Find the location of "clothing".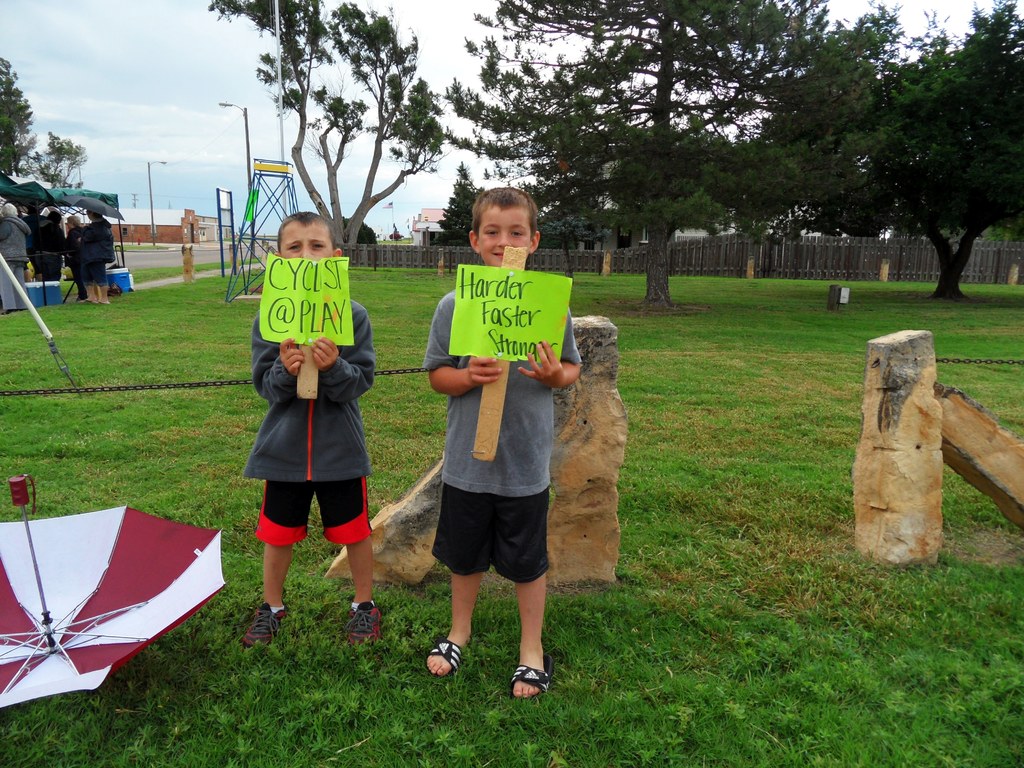
Location: box(66, 221, 82, 299).
